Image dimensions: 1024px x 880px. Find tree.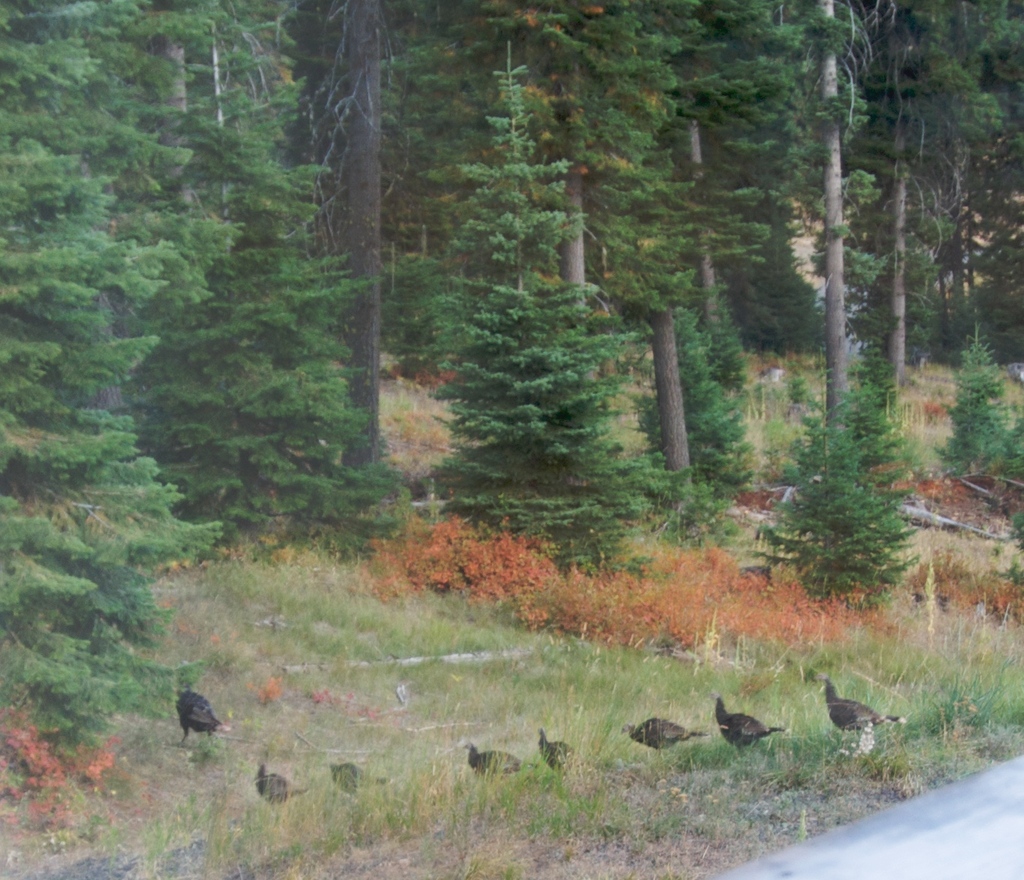
767,375,942,620.
